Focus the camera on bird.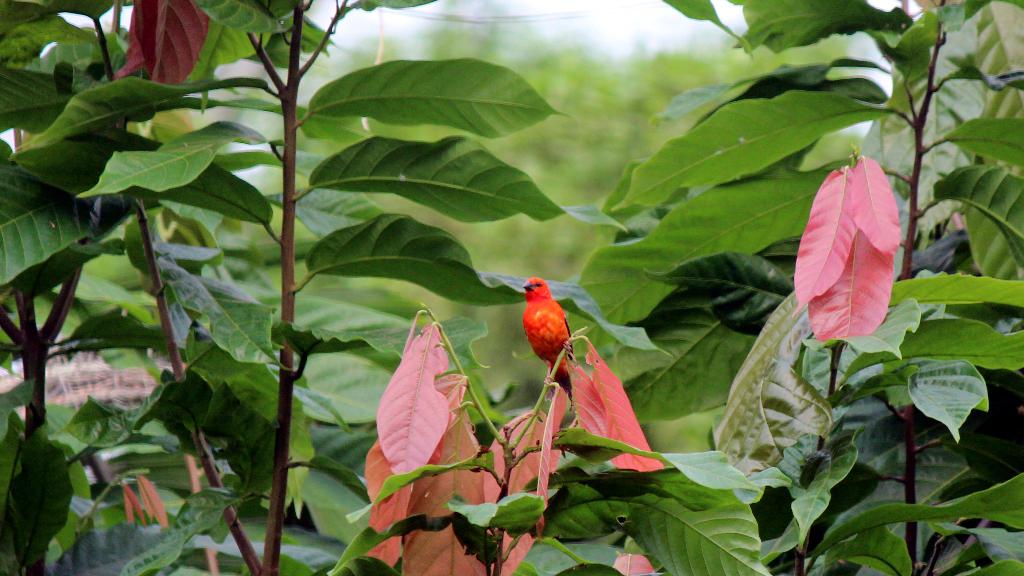
Focus region: 512, 272, 581, 384.
